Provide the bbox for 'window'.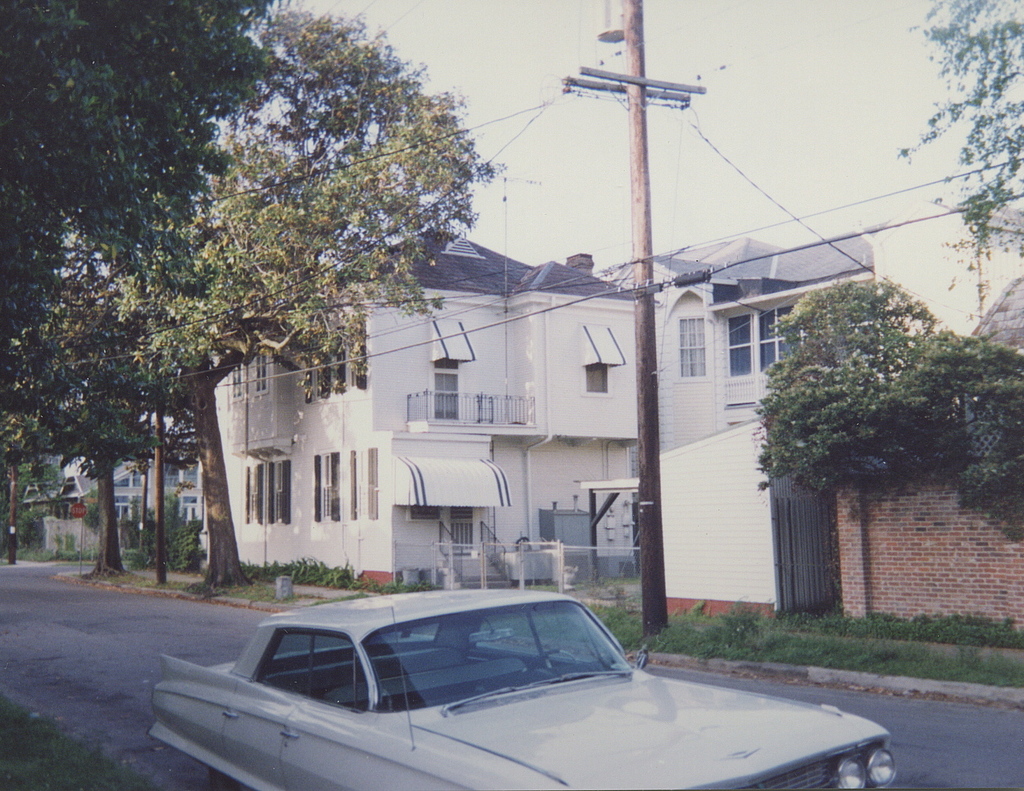
<bbox>225, 360, 245, 404</bbox>.
